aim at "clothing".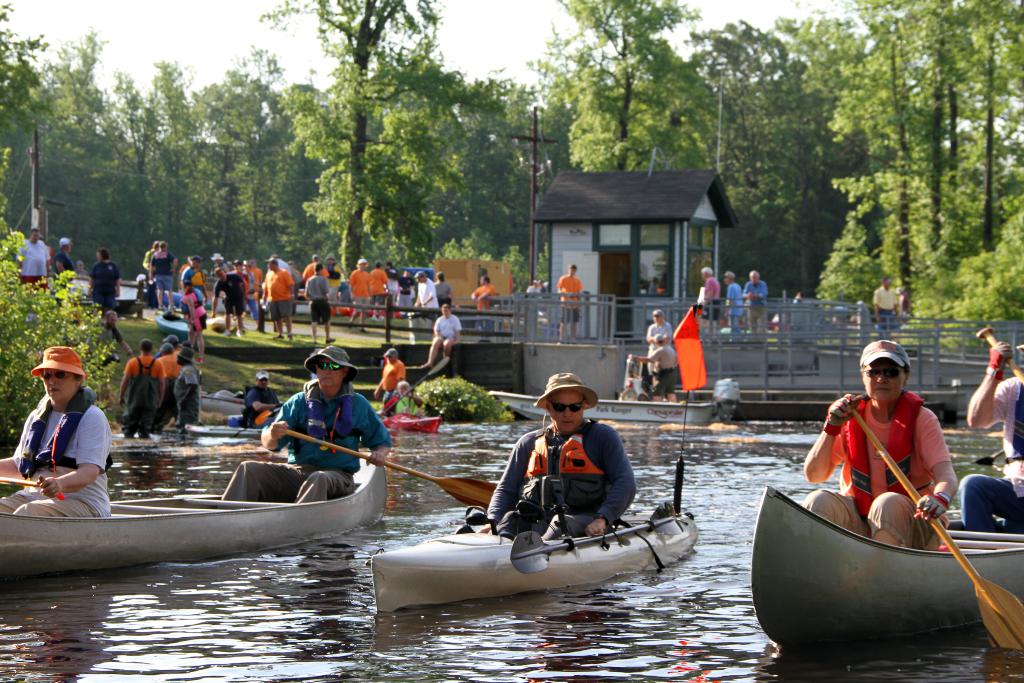
Aimed at crop(744, 278, 769, 325).
